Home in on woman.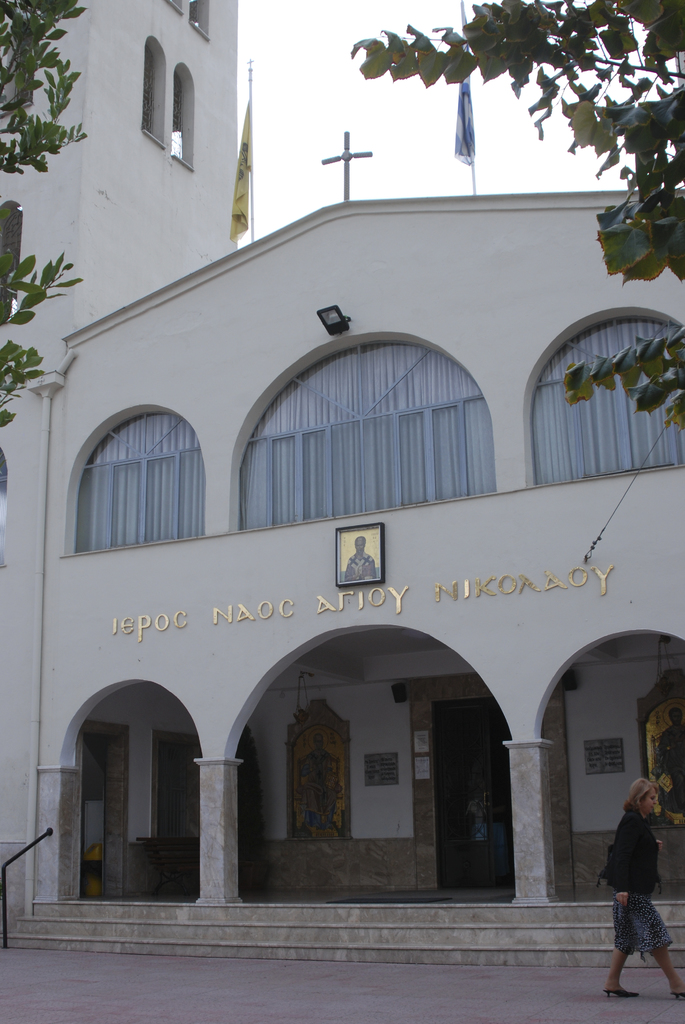
Homed in at <bbox>585, 776, 684, 1014</bbox>.
